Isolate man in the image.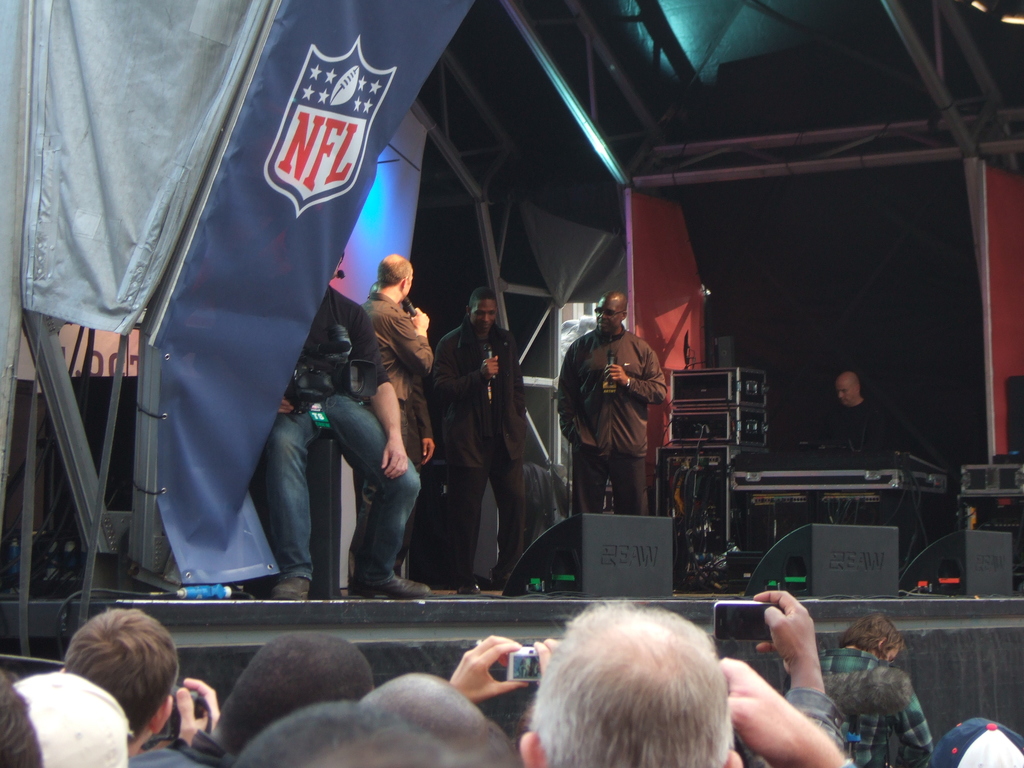
Isolated region: x1=519 y1=591 x2=743 y2=767.
